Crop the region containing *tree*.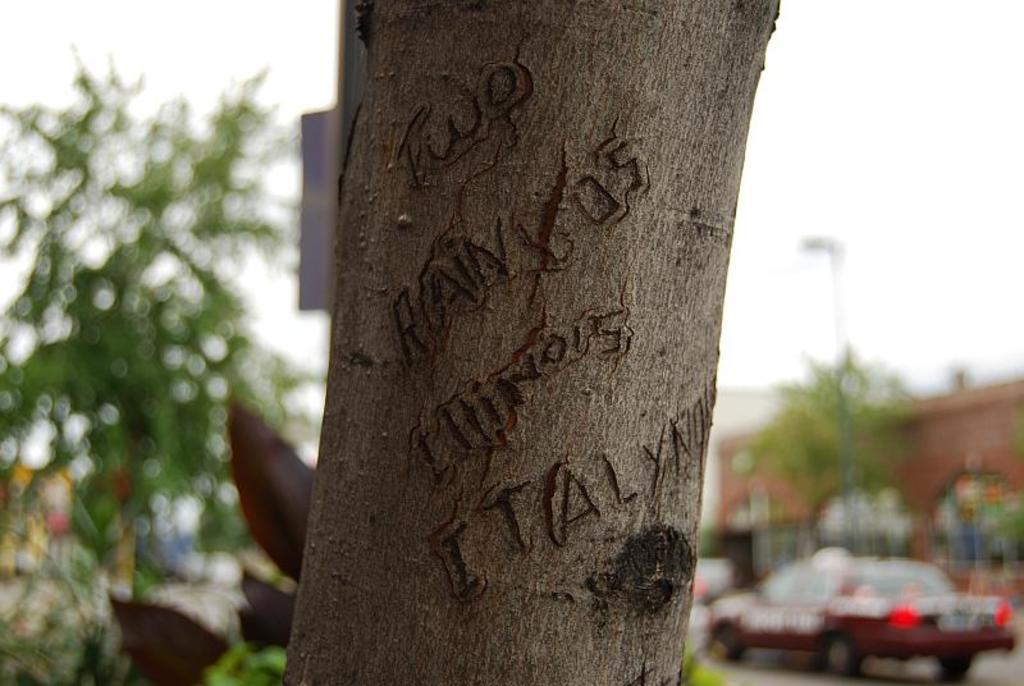
Crop region: <bbox>276, 0, 781, 685</bbox>.
